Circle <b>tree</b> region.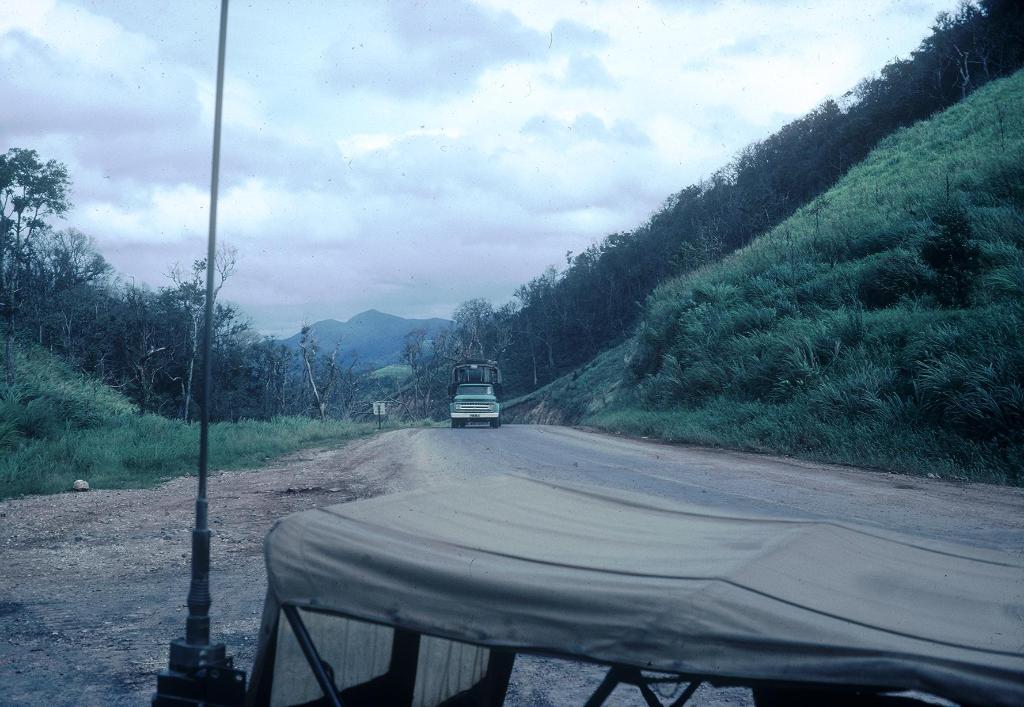
Region: region(172, 230, 236, 420).
